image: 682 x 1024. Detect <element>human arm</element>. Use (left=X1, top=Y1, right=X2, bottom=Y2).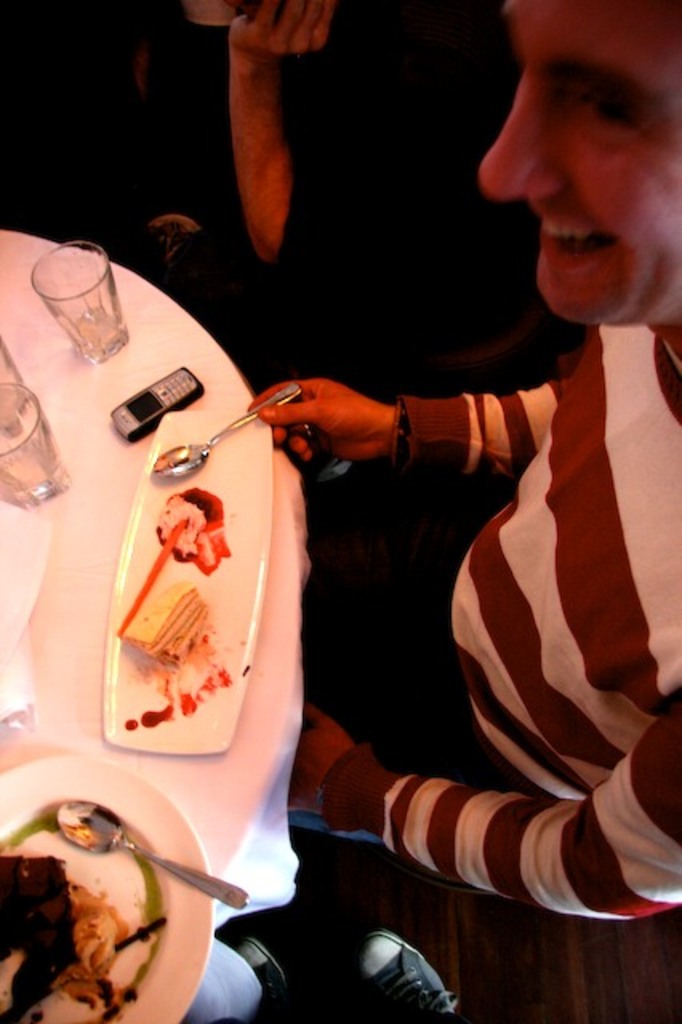
(left=269, top=688, right=680, bottom=944).
